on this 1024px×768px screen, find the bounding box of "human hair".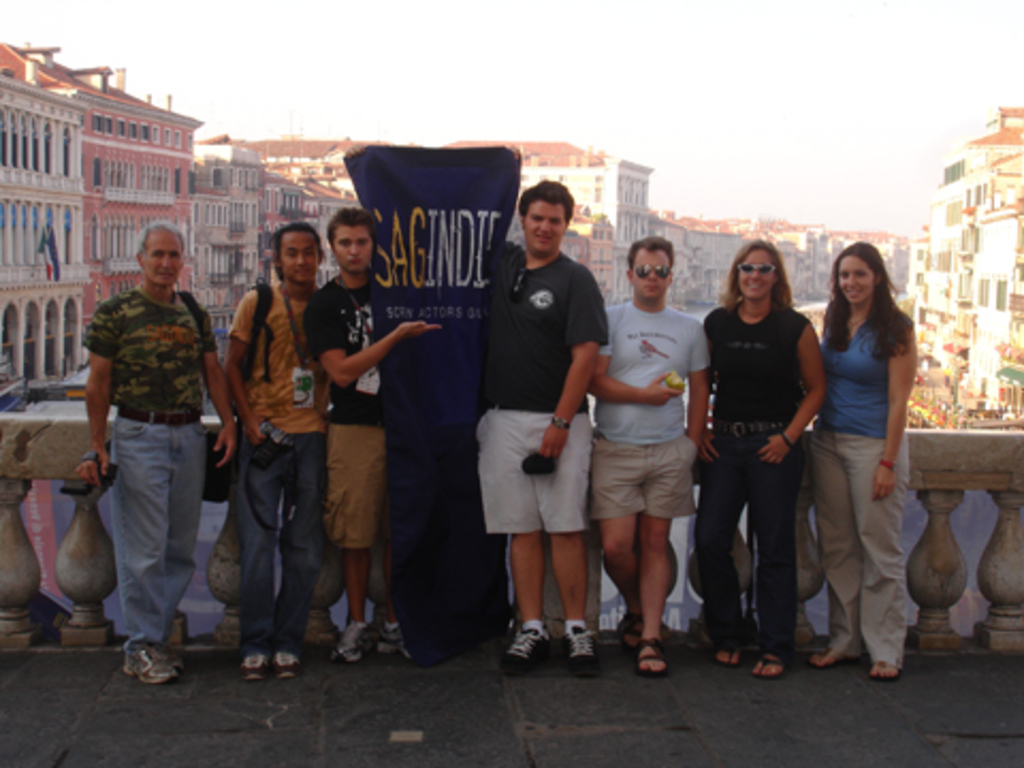
Bounding box: [324,203,382,250].
